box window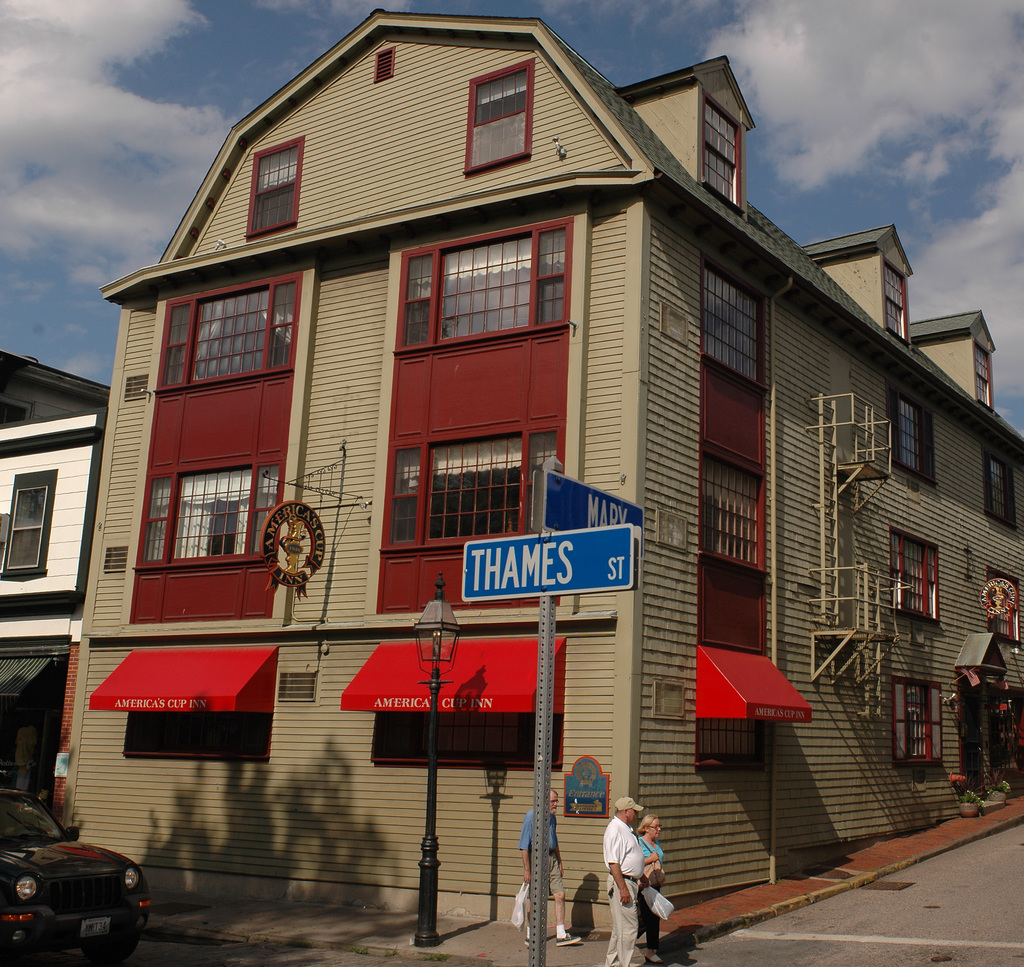
box=[8, 480, 52, 569]
